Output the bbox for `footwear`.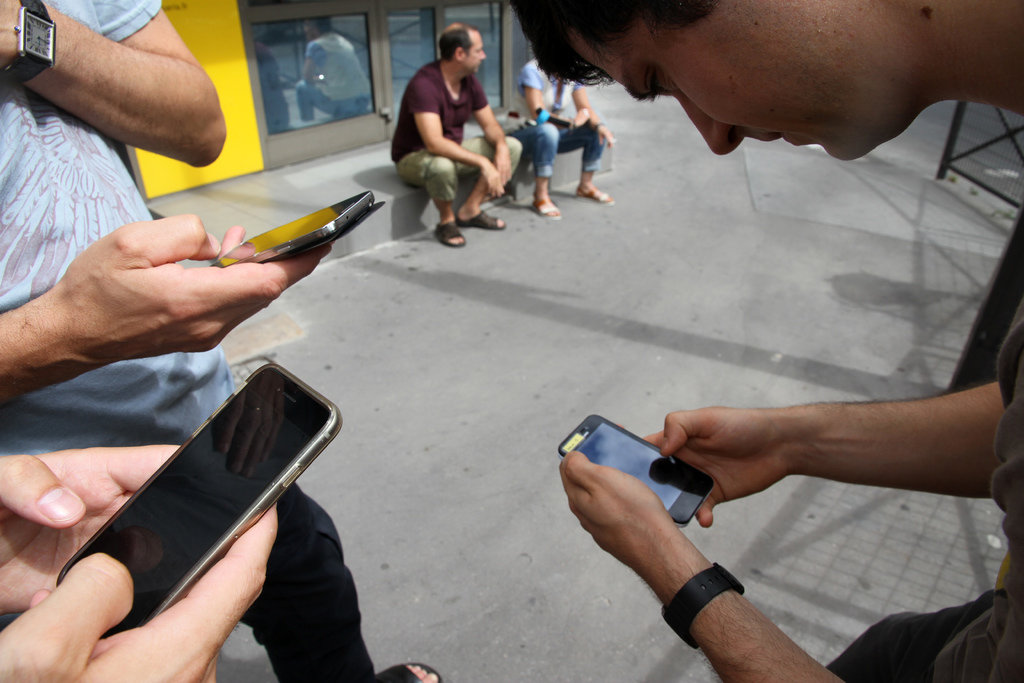
{"left": 450, "top": 209, "right": 502, "bottom": 230}.
